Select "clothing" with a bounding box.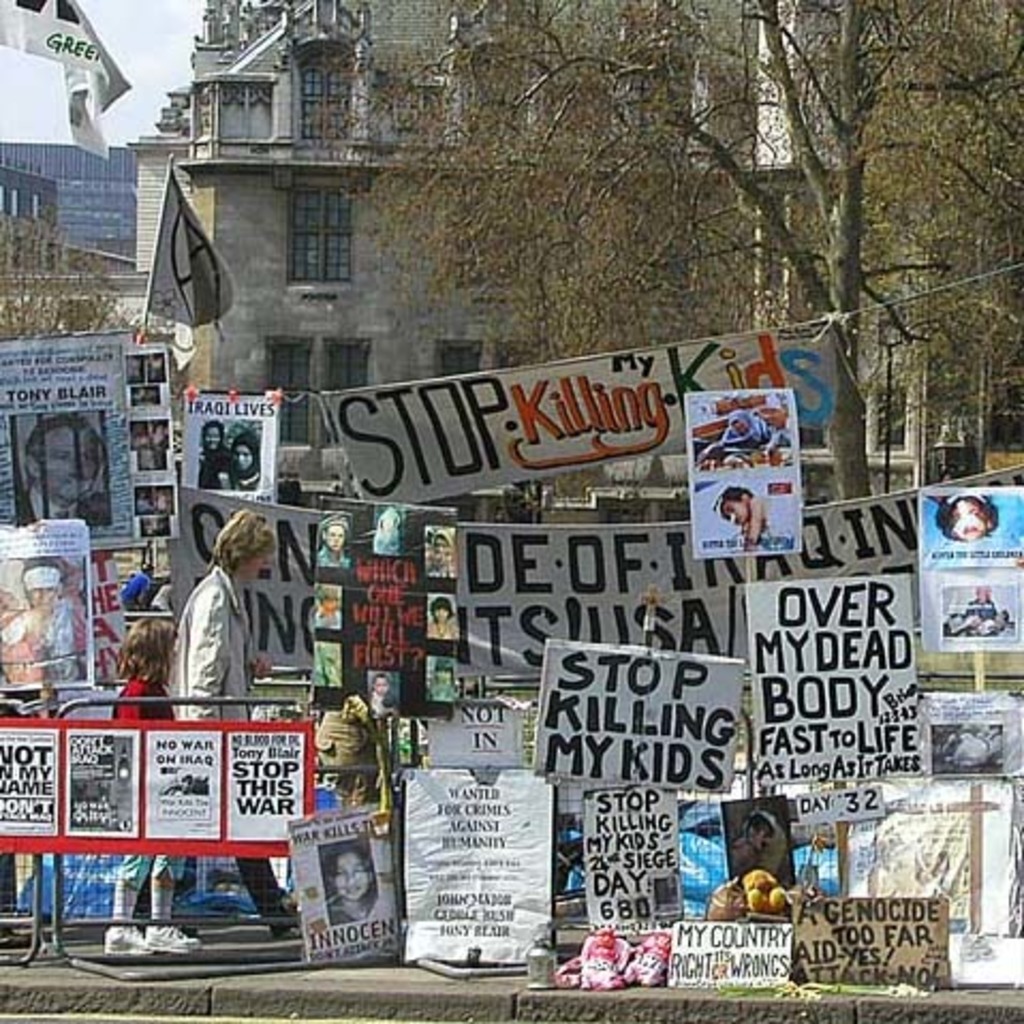
pyautogui.locateOnScreen(233, 466, 257, 487).
